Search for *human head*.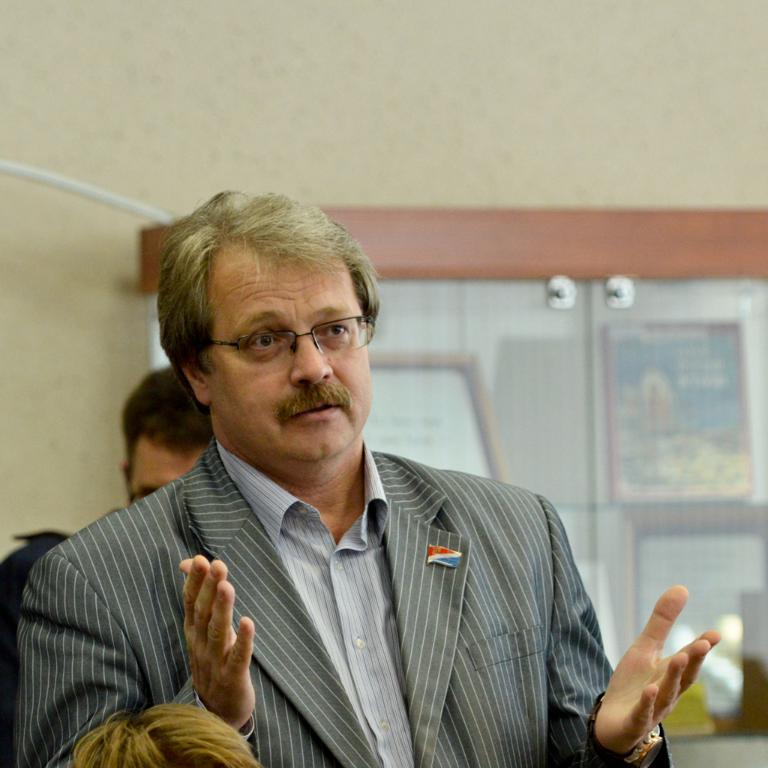
Found at select_region(56, 702, 263, 767).
